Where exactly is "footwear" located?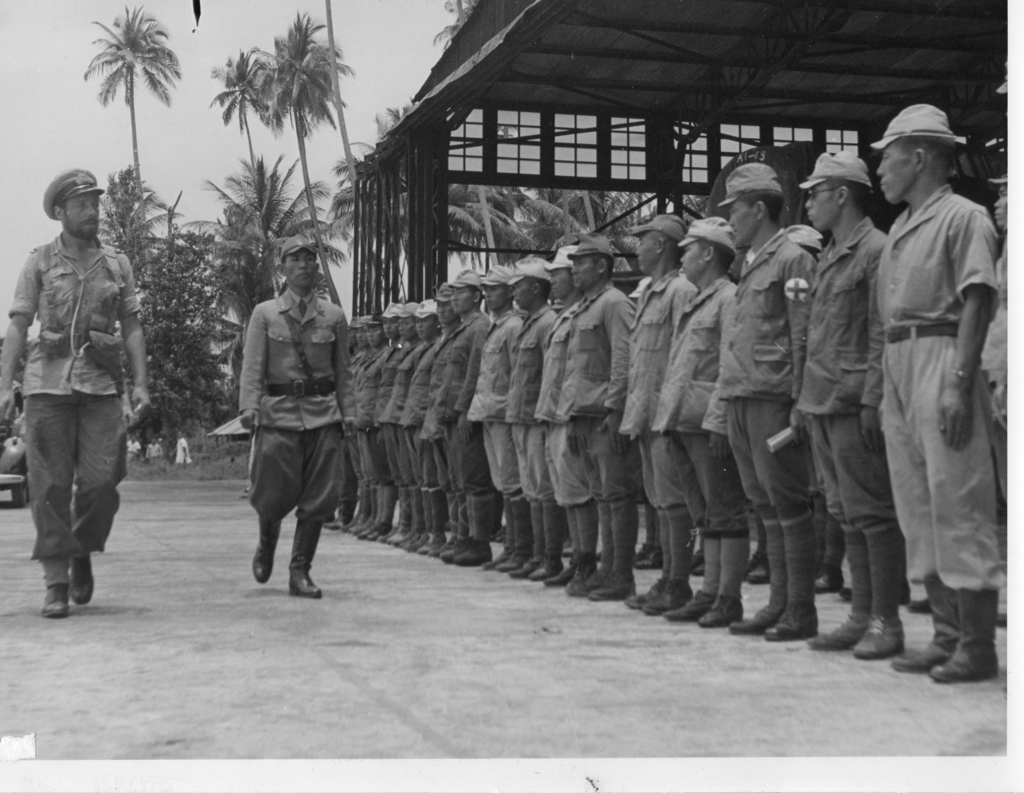
Its bounding box is x1=936 y1=586 x2=1007 y2=689.
